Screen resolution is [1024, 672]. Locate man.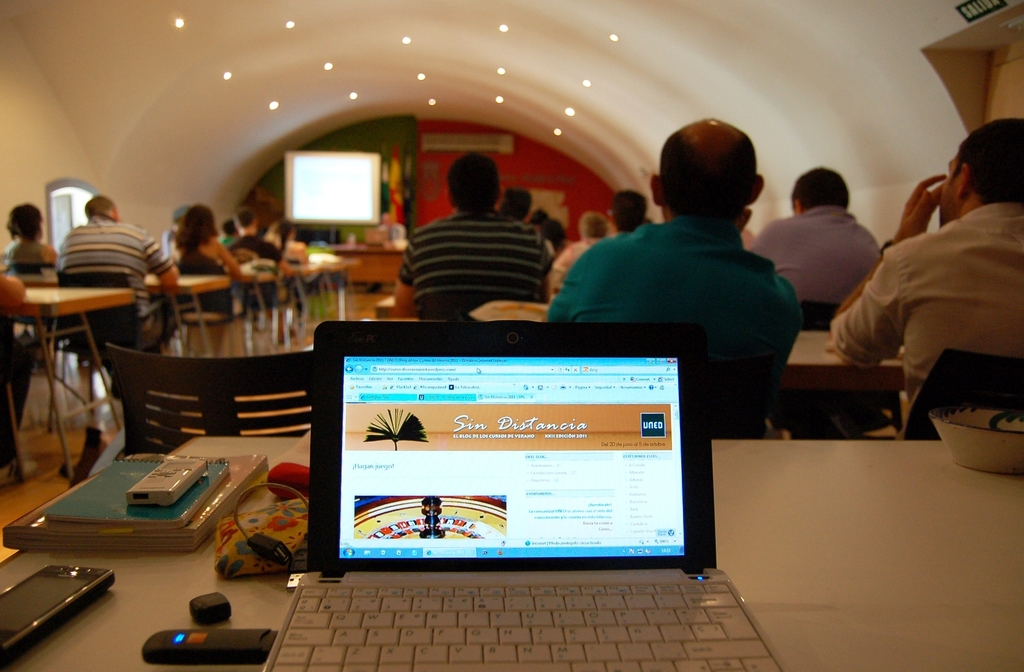
Rect(226, 205, 293, 339).
